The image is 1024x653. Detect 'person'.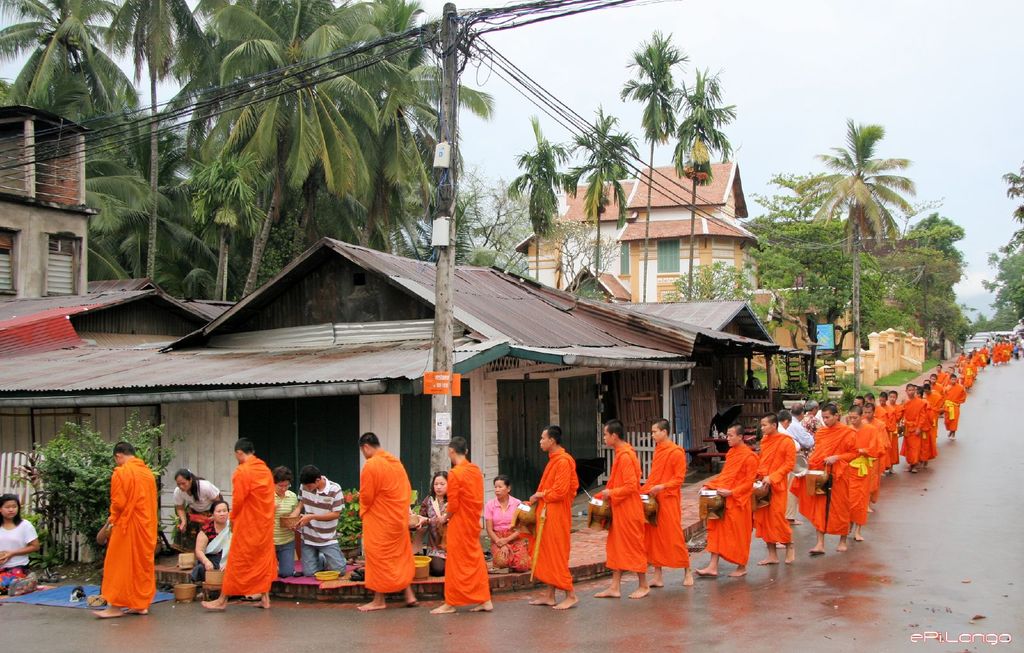
Detection: [81, 441, 155, 613].
